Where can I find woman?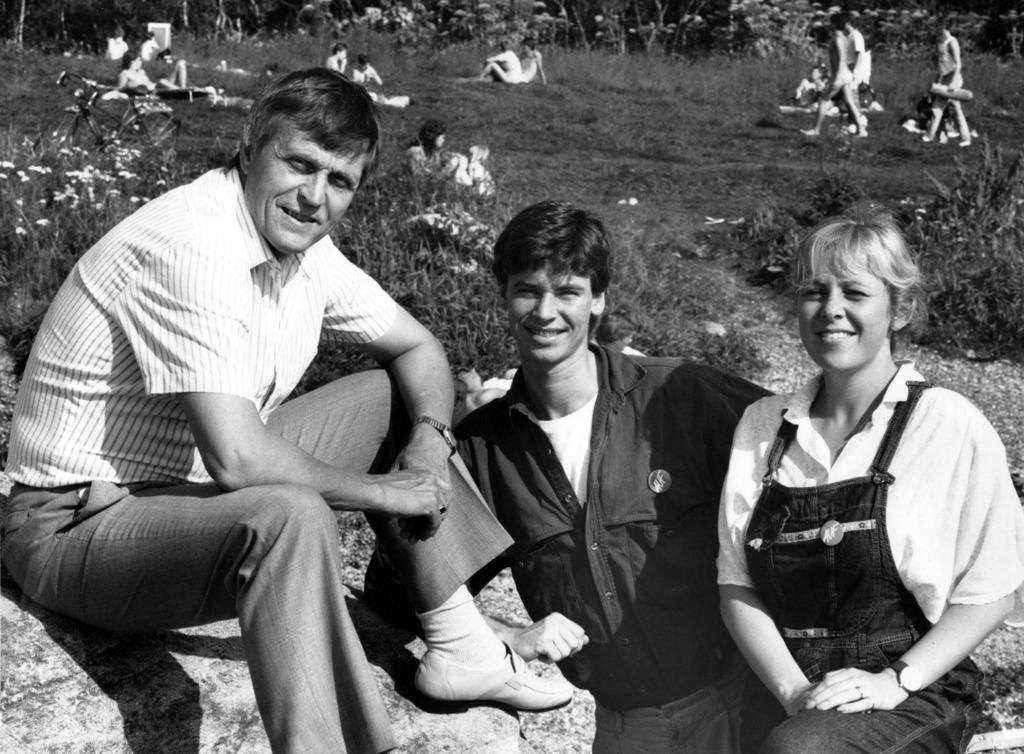
You can find it at <box>705,199,998,746</box>.
